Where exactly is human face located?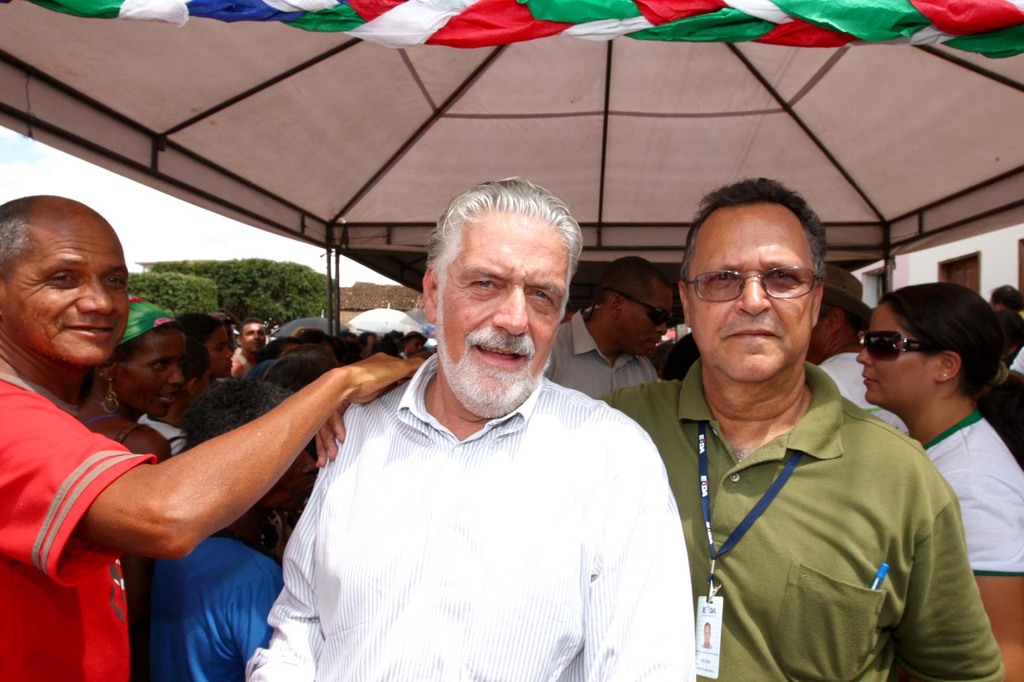
Its bounding box is <bbox>617, 281, 676, 356</bbox>.
